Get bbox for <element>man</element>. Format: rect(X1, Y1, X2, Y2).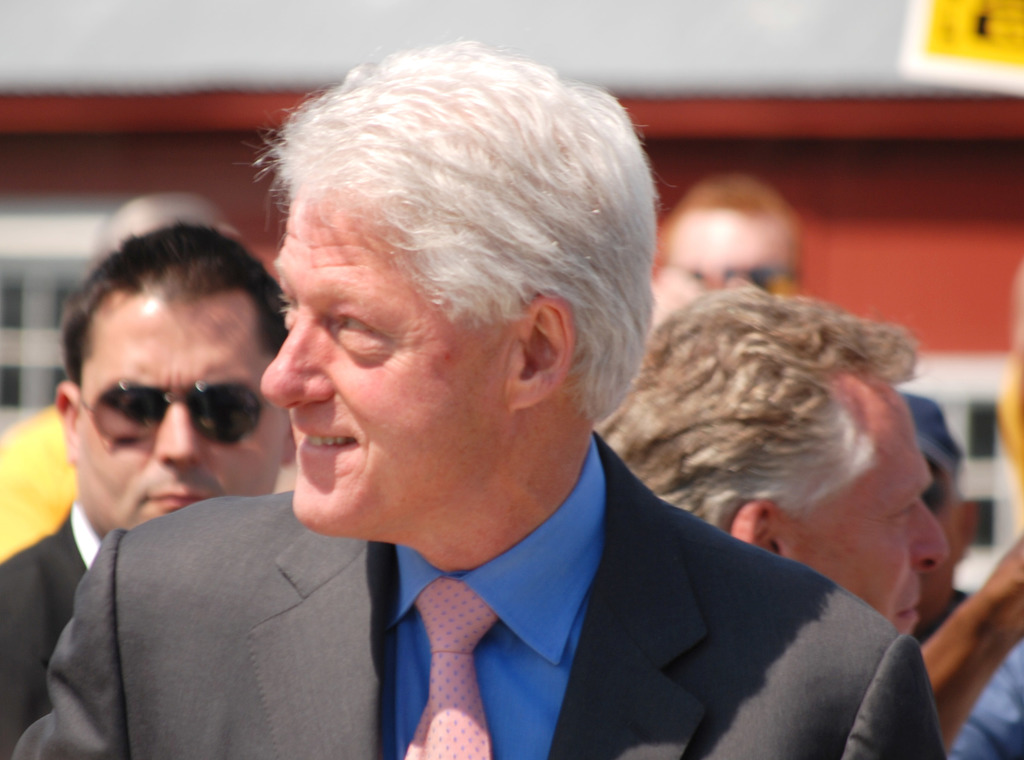
rect(4, 42, 939, 759).
